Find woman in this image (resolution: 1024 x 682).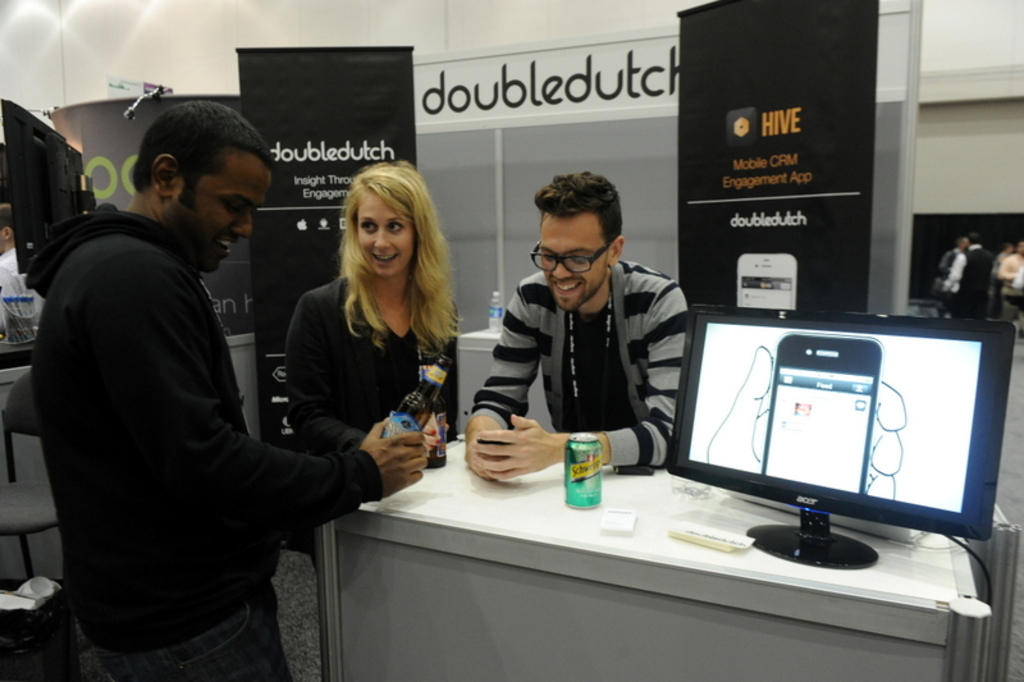
bbox=[262, 164, 467, 531].
